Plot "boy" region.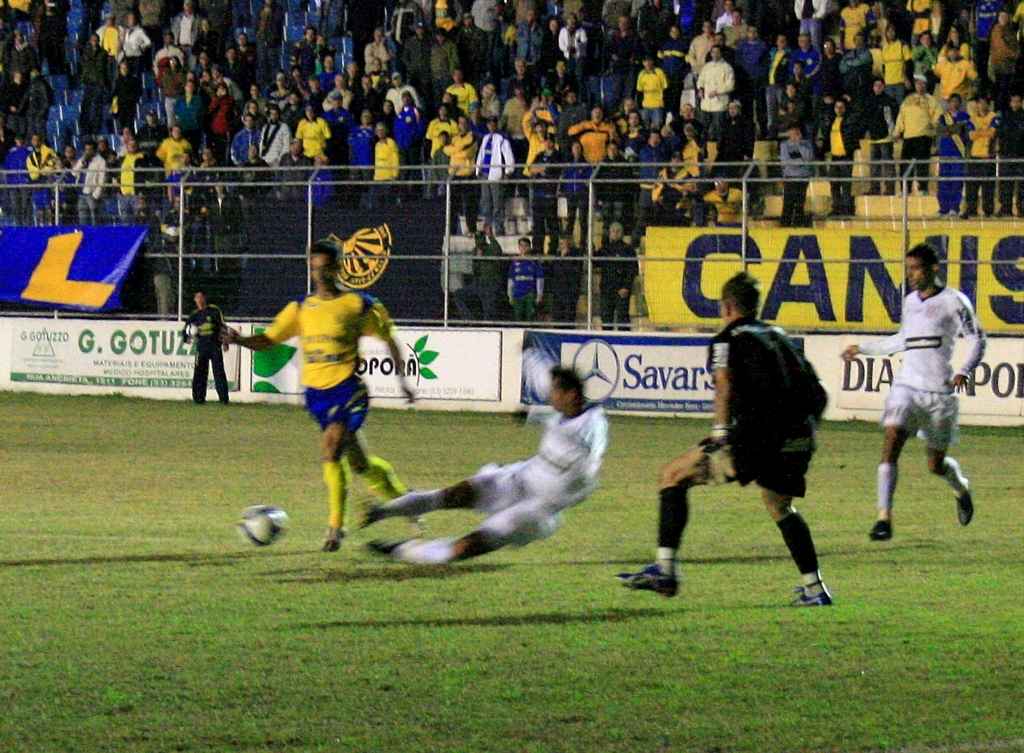
Plotted at 612/271/833/601.
